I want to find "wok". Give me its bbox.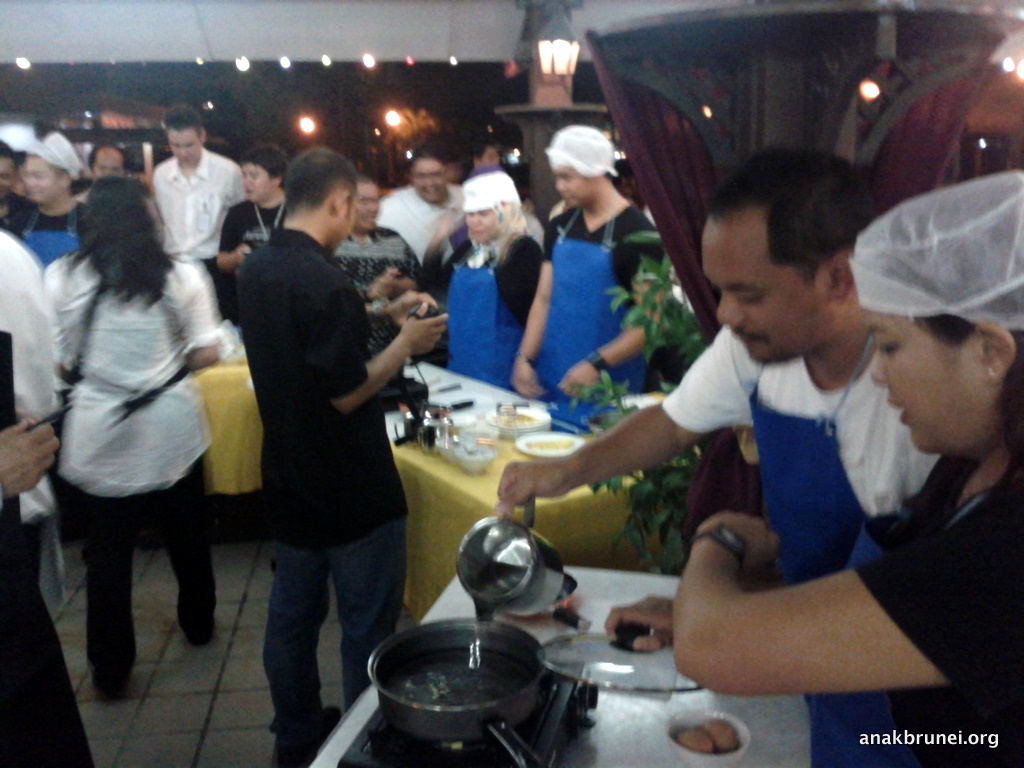
select_region(368, 625, 579, 759).
